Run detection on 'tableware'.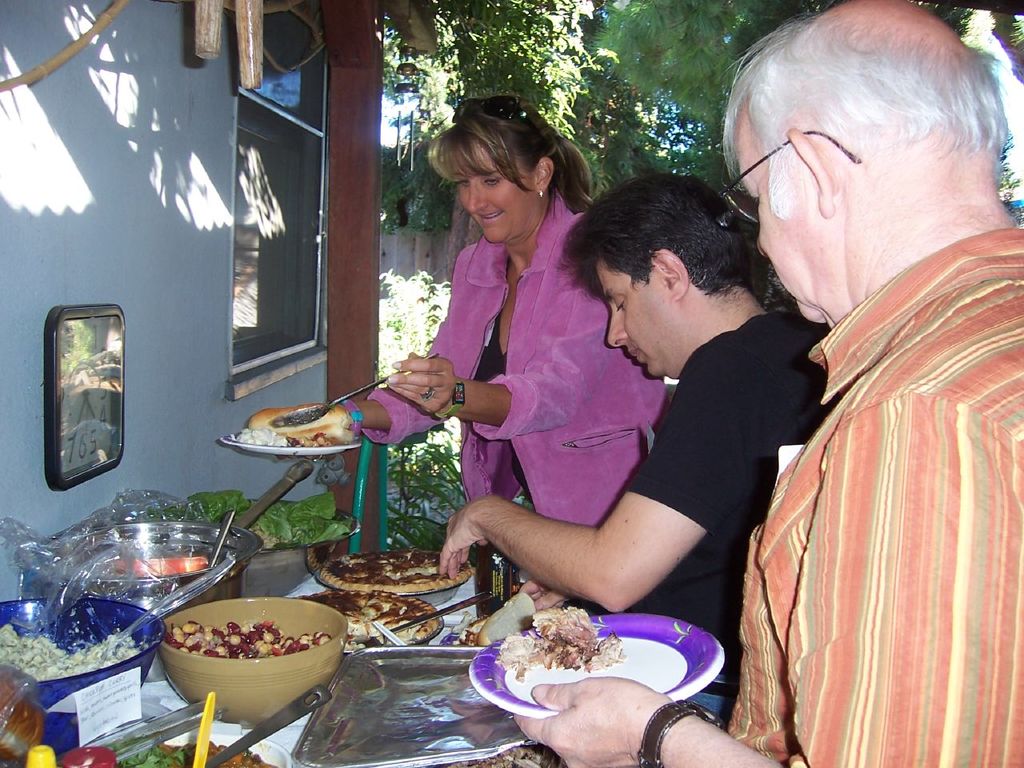
Result: <box>218,426,364,456</box>.
